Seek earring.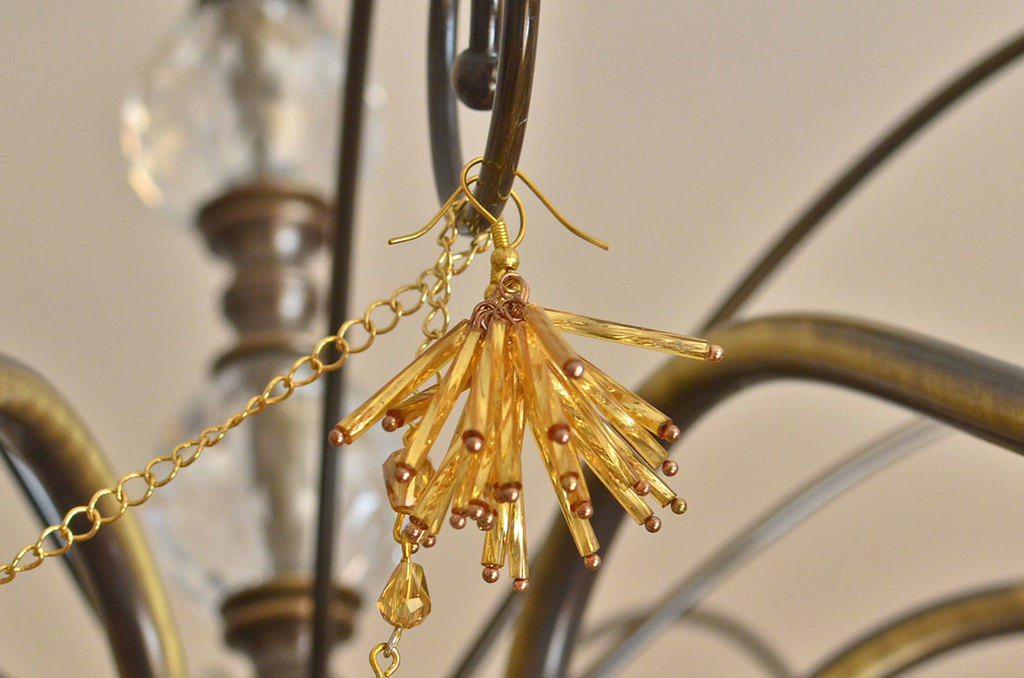
region(396, 149, 726, 593).
